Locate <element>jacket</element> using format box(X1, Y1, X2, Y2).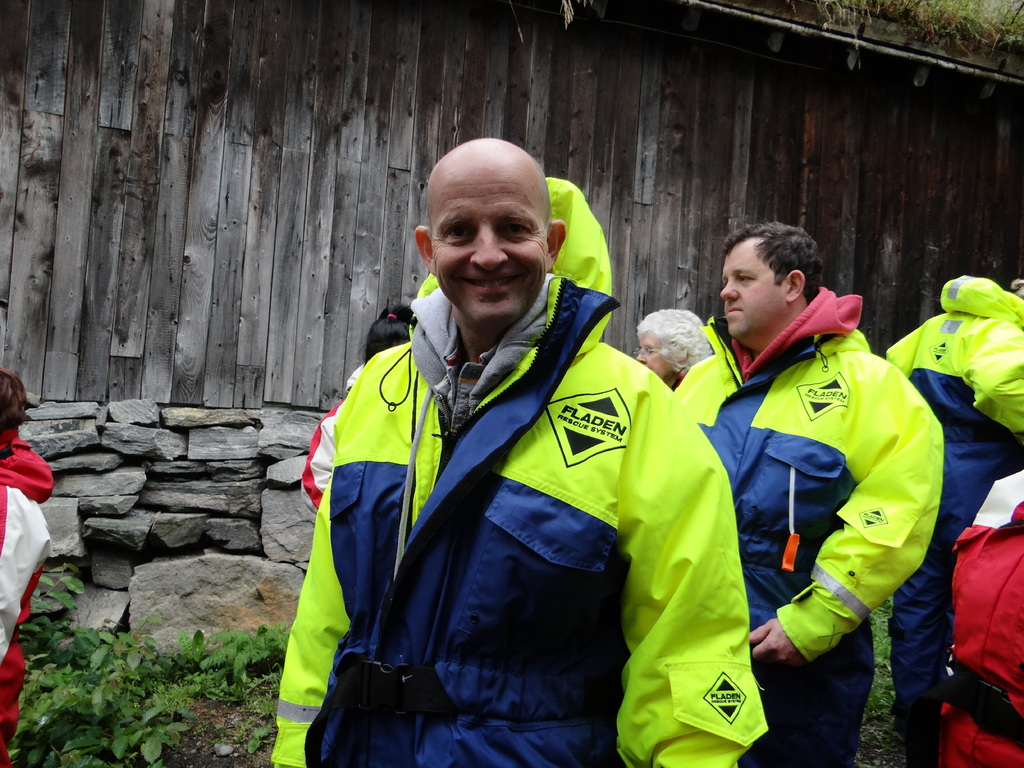
box(675, 282, 944, 666).
